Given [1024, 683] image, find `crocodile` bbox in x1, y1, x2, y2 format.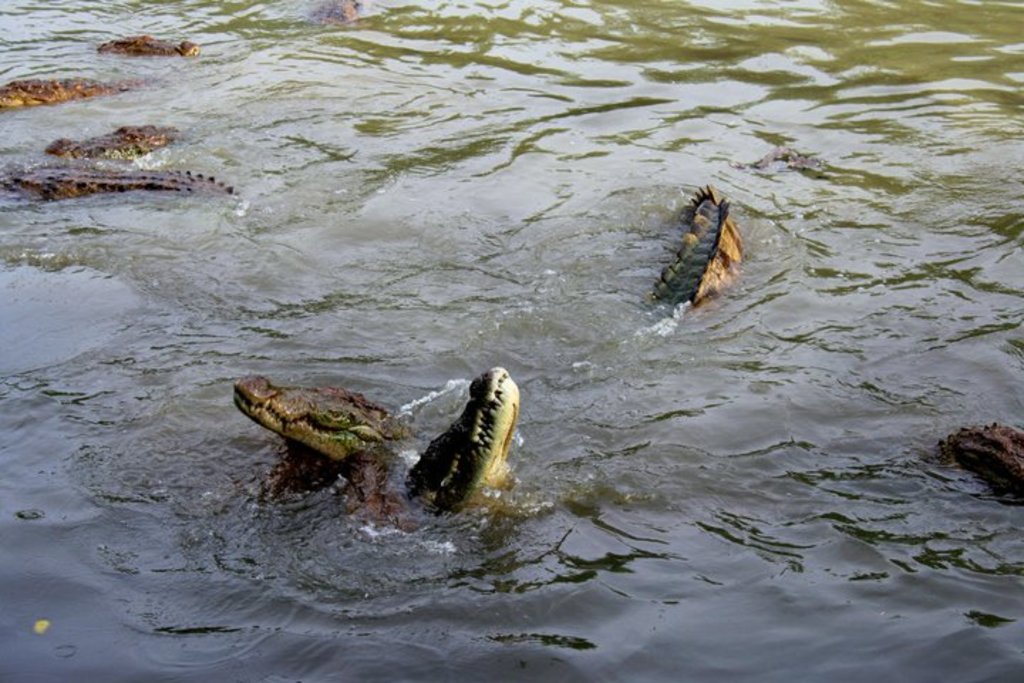
936, 424, 1023, 497.
